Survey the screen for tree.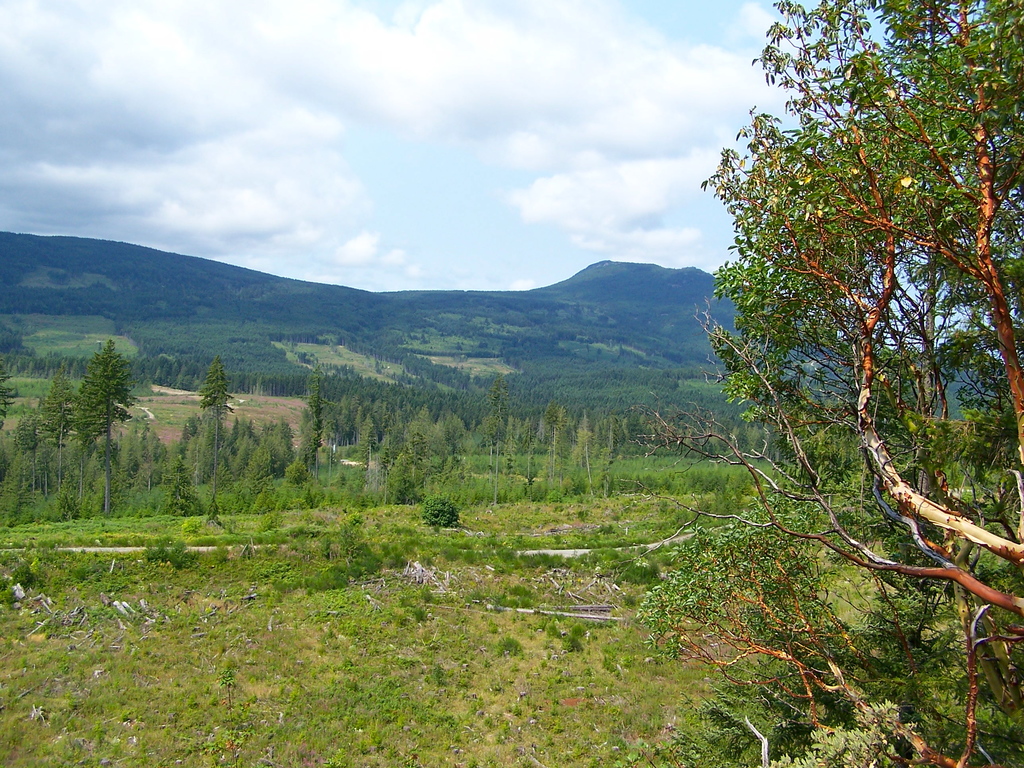
Survey found: x1=76 y1=340 x2=129 y2=509.
